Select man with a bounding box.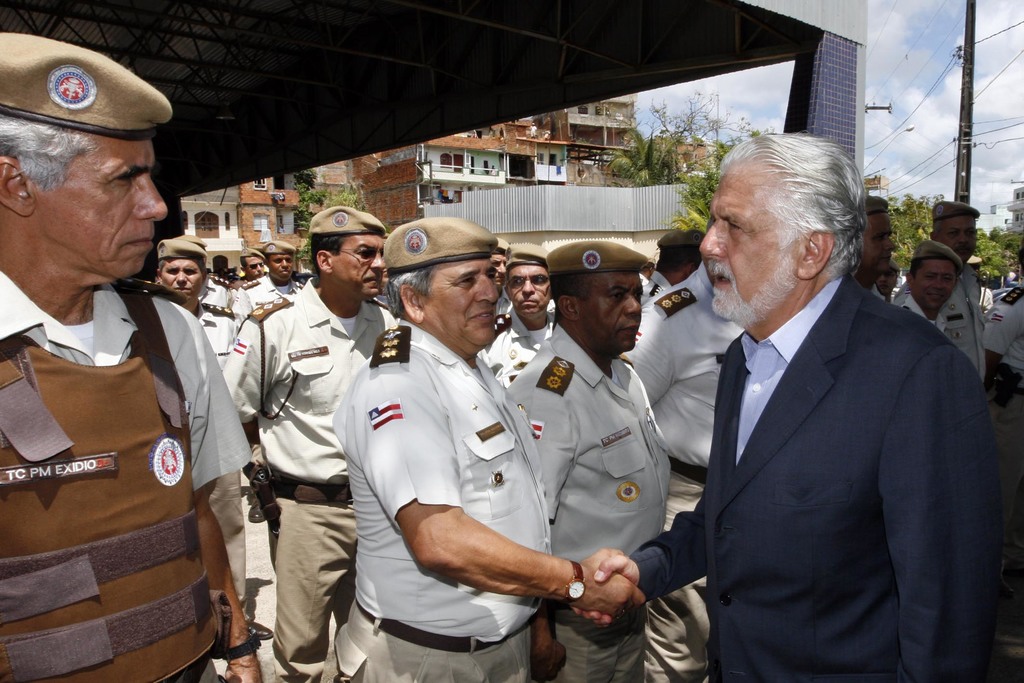
500/235/675/682.
